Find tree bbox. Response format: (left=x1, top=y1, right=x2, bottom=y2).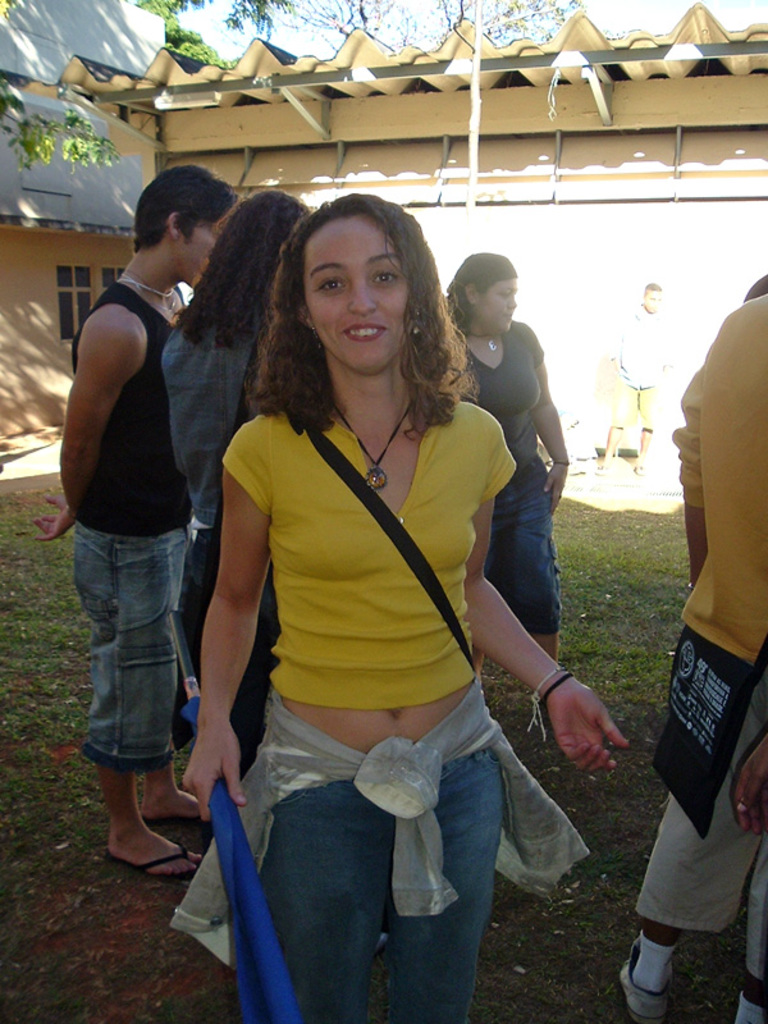
(left=0, top=0, right=120, bottom=170).
